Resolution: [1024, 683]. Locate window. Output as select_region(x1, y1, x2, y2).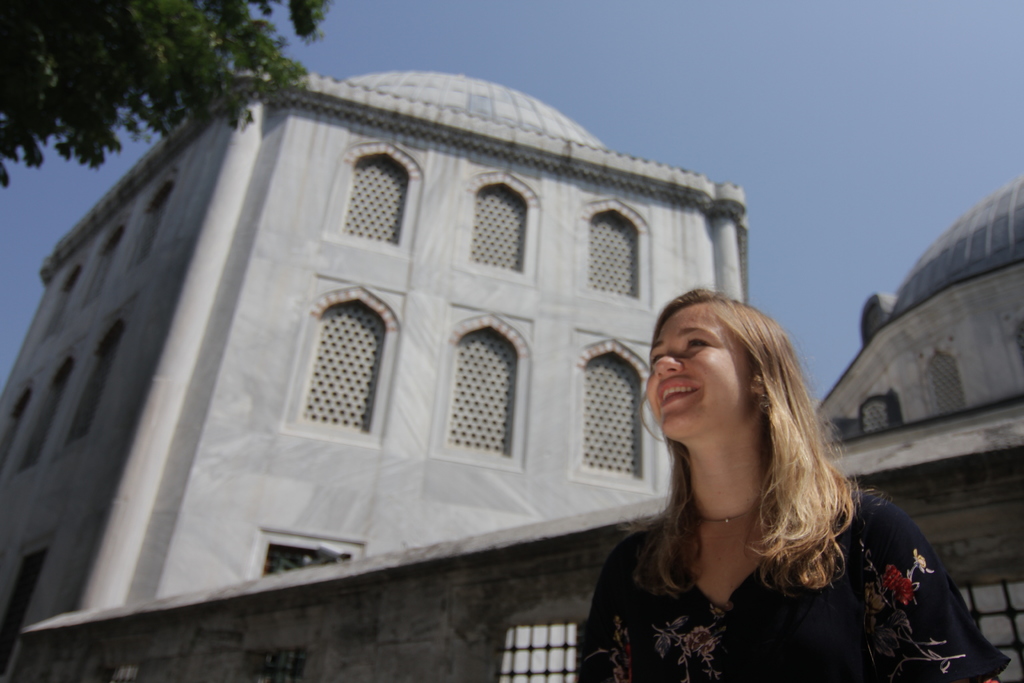
select_region(293, 295, 384, 440).
